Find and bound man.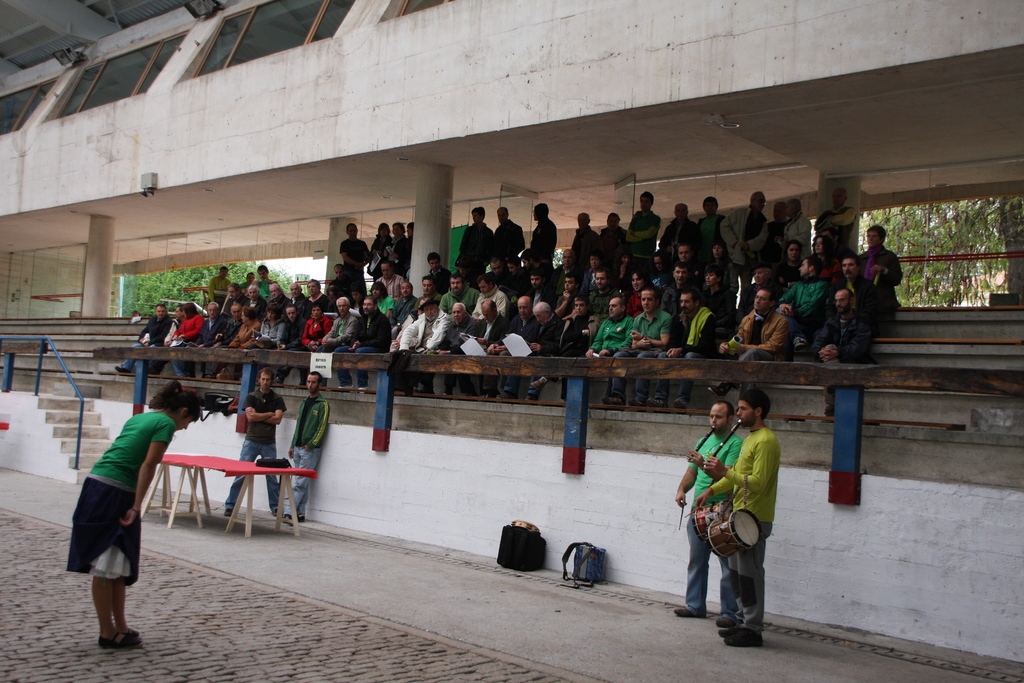
Bound: 648:247:680:292.
